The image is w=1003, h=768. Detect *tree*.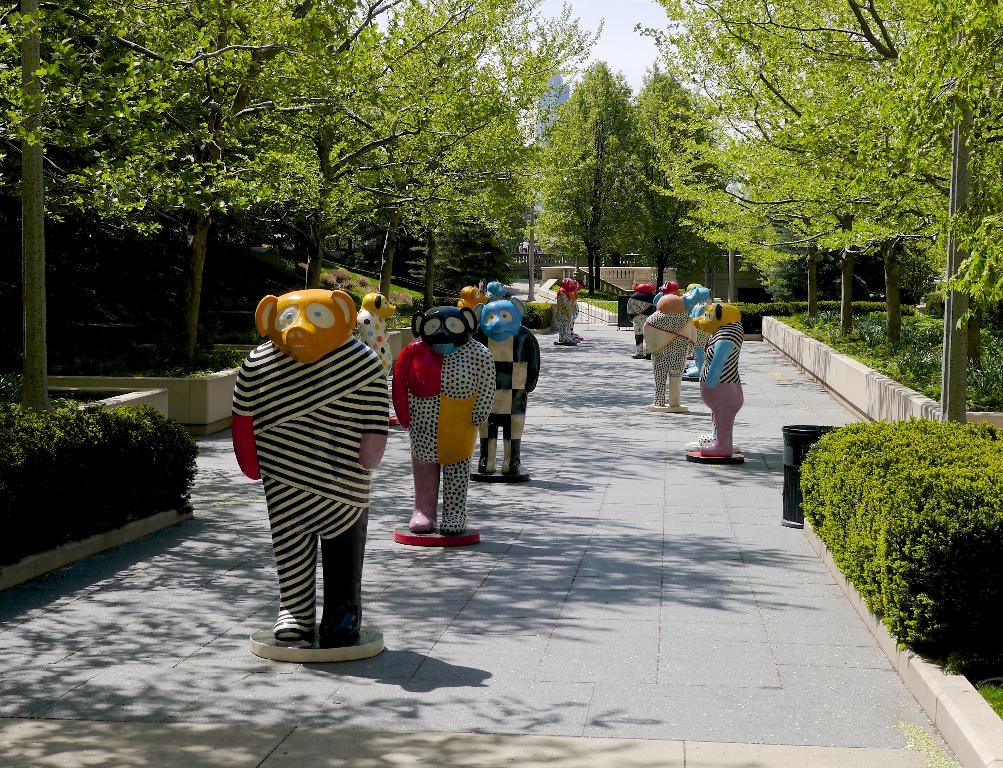
Detection: box(789, 388, 998, 631).
